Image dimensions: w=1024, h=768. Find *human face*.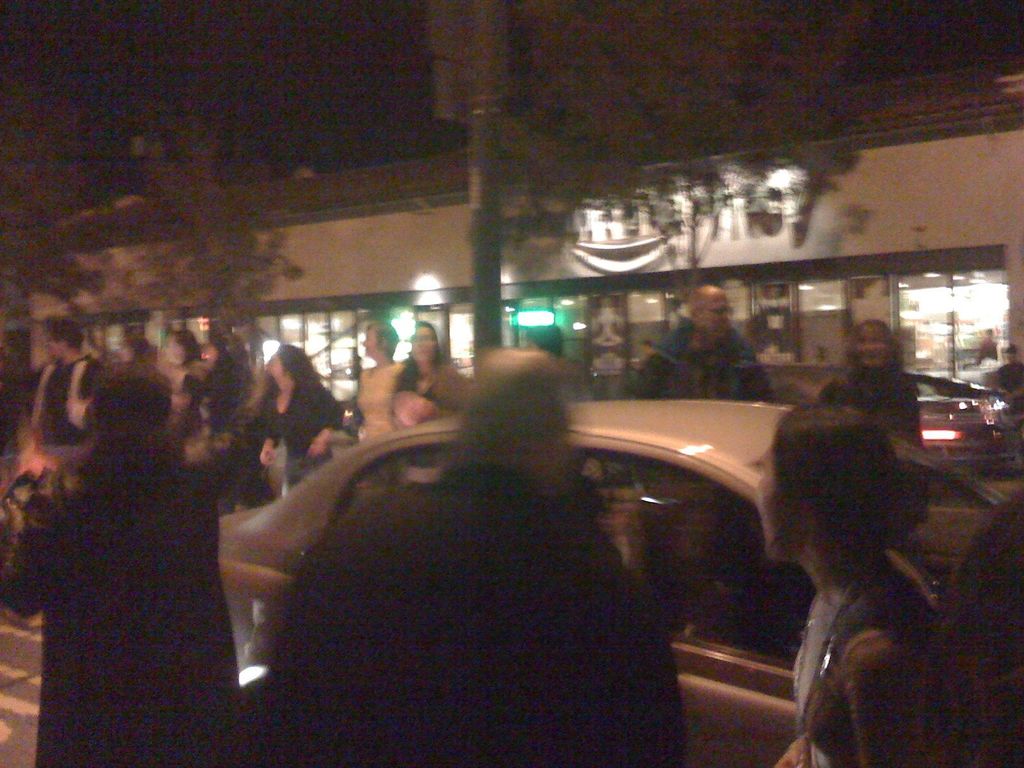
region(162, 333, 177, 364).
